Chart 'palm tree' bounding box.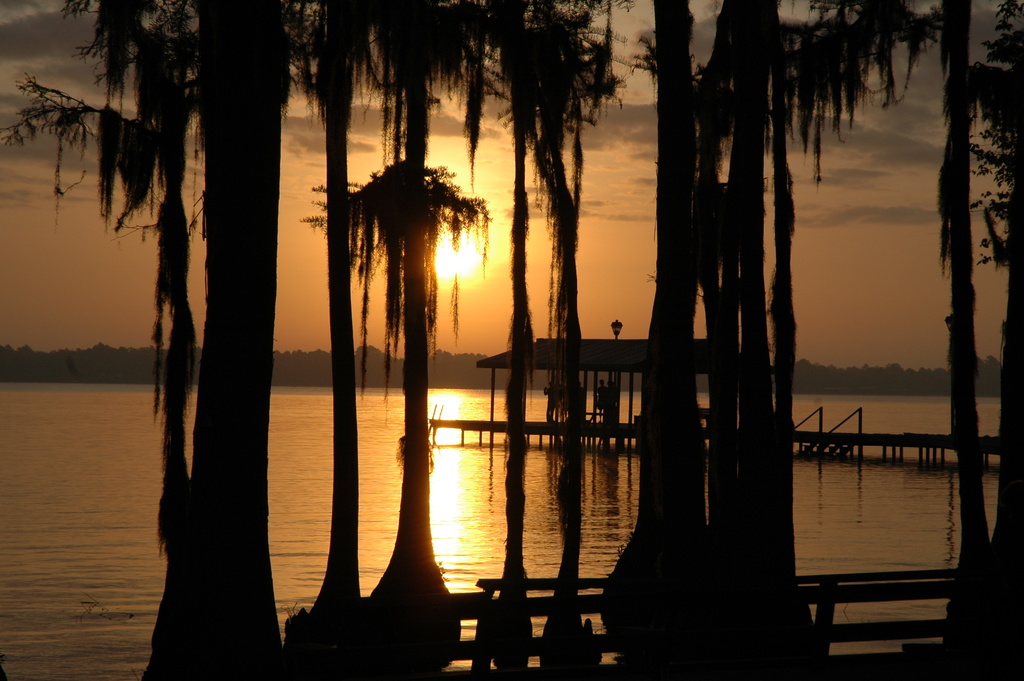
Charted: bbox=(303, 0, 468, 661).
